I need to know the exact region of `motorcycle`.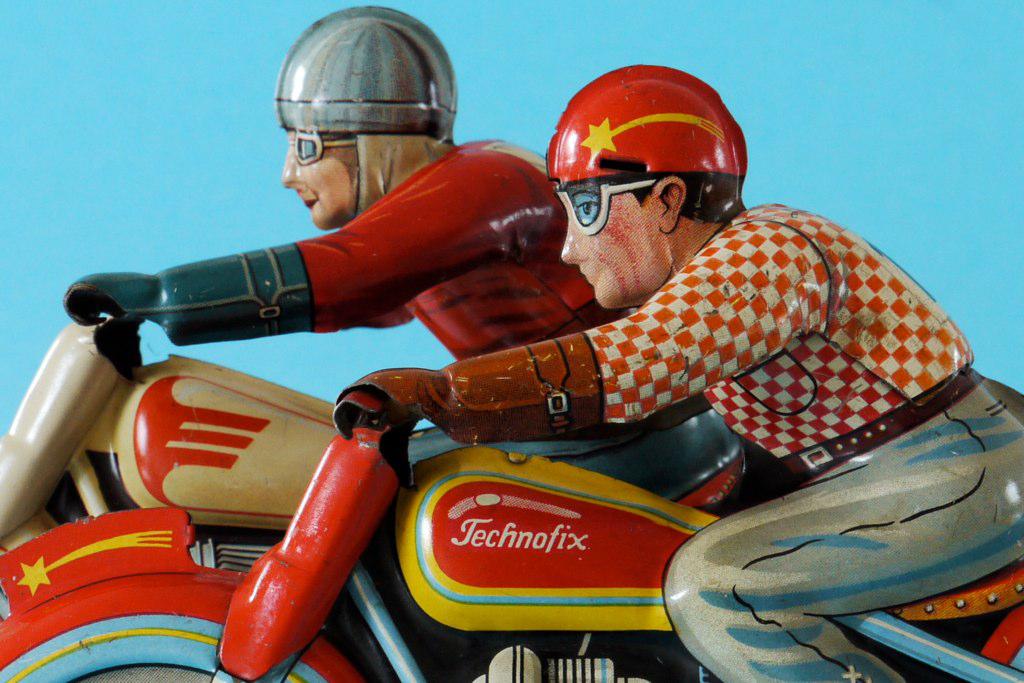
Region: {"left": 0, "top": 391, "right": 1023, "bottom": 680}.
